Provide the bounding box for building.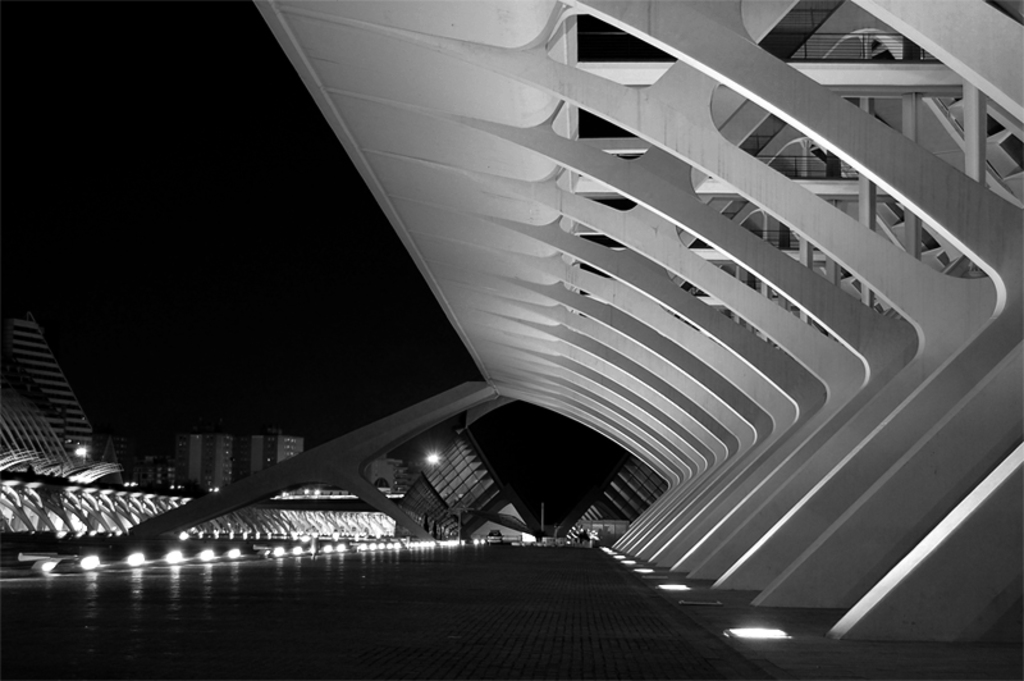
[x1=134, y1=454, x2=178, y2=484].
